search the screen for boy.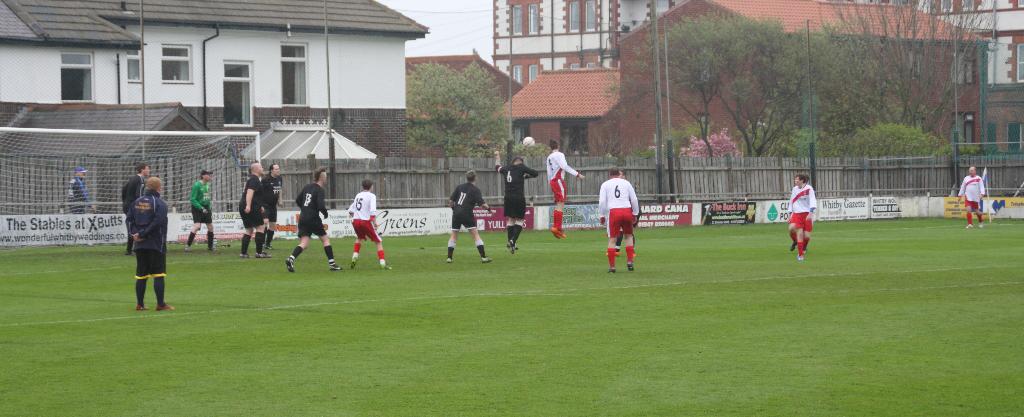
Found at [left=188, top=167, right=215, bottom=252].
